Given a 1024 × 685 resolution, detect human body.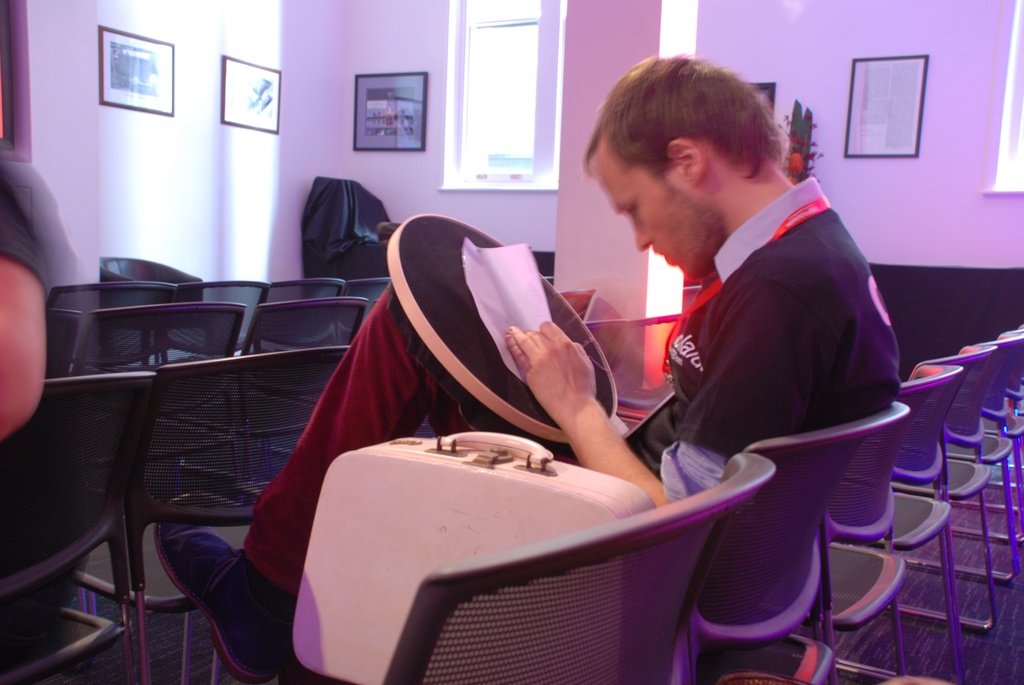
0, 120, 76, 660.
